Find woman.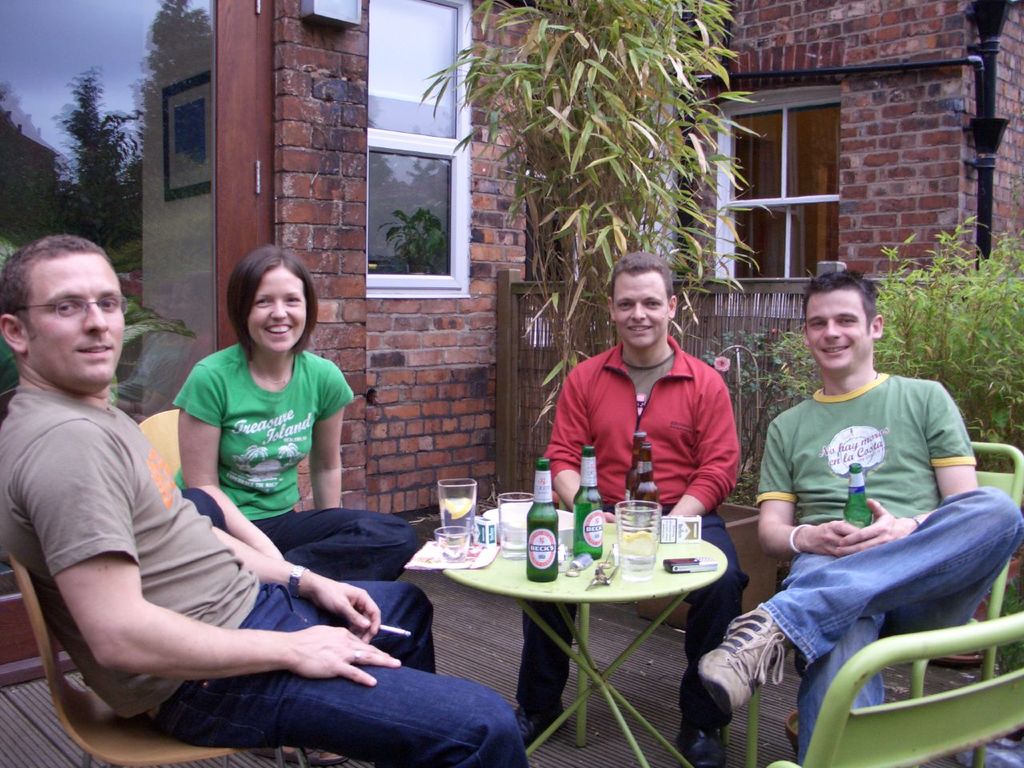
<bbox>173, 241, 434, 608</bbox>.
